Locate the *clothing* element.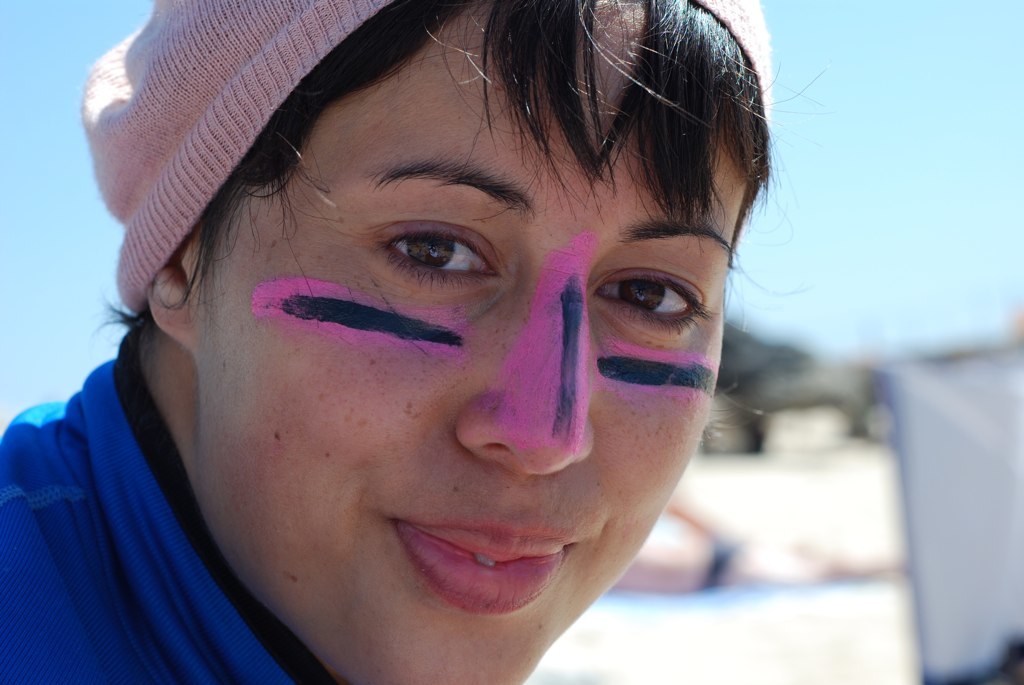
Element bbox: [left=0, top=270, right=326, bottom=680].
